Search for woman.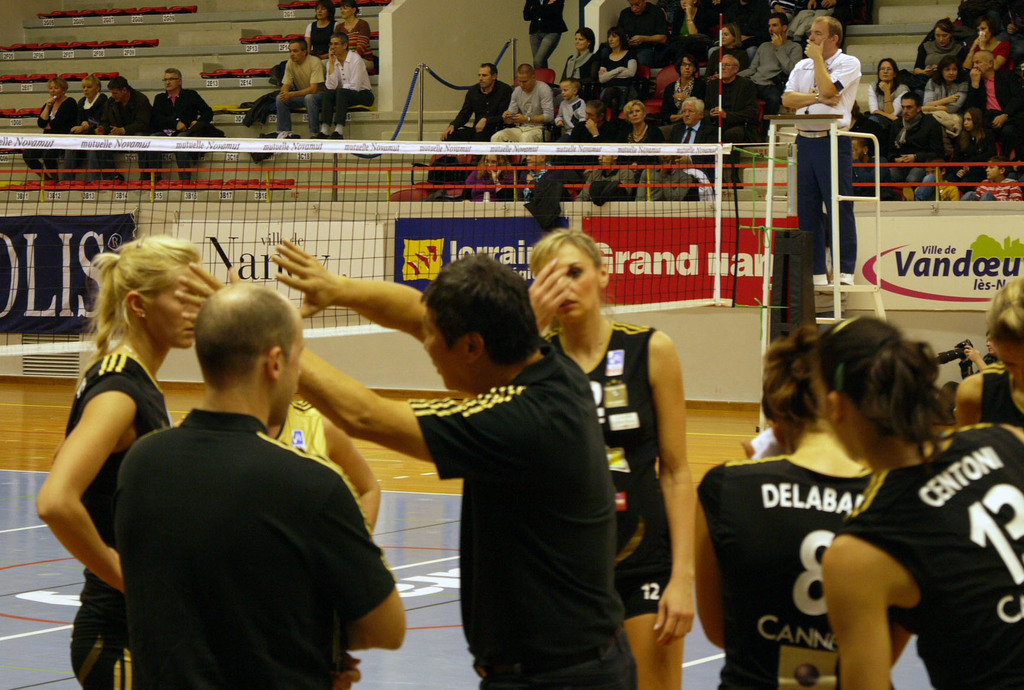
Found at box=[966, 22, 1014, 72].
